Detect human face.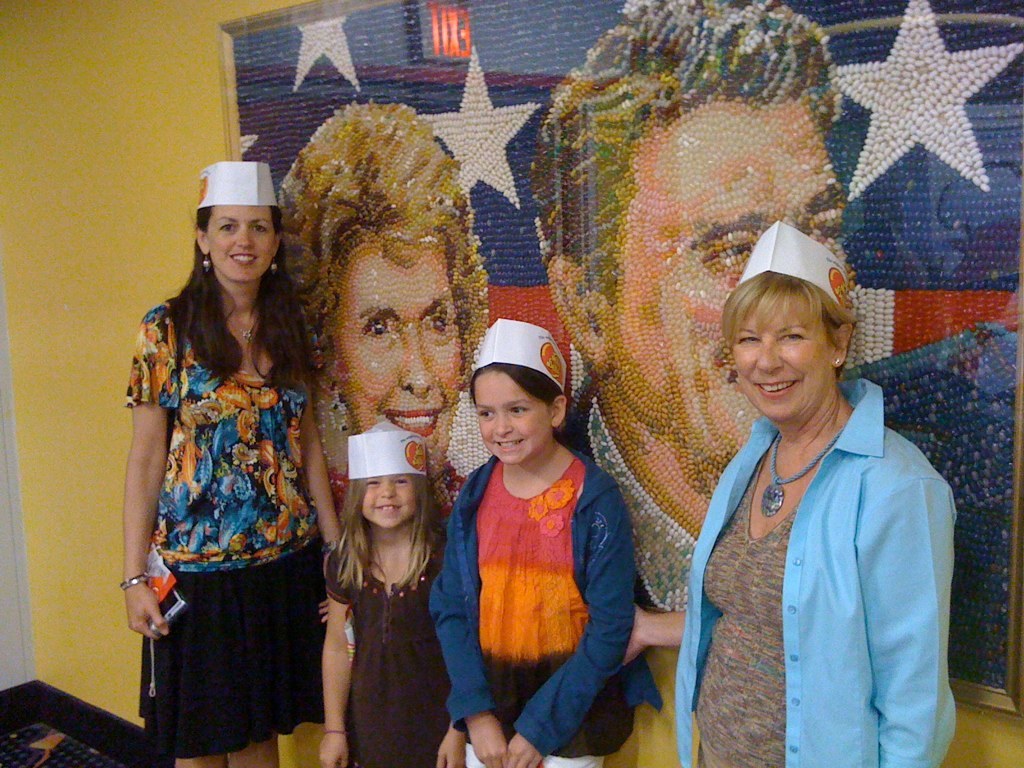
Detected at bbox=[608, 102, 858, 468].
